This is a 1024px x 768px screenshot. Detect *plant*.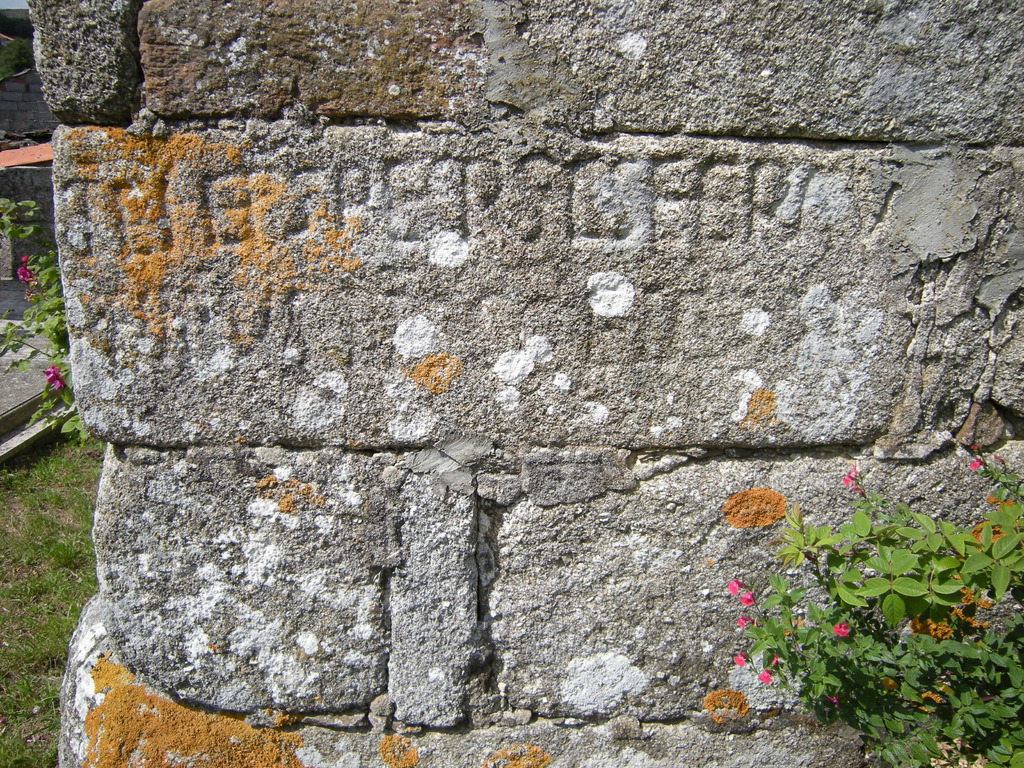
Rect(0, 199, 40, 245).
